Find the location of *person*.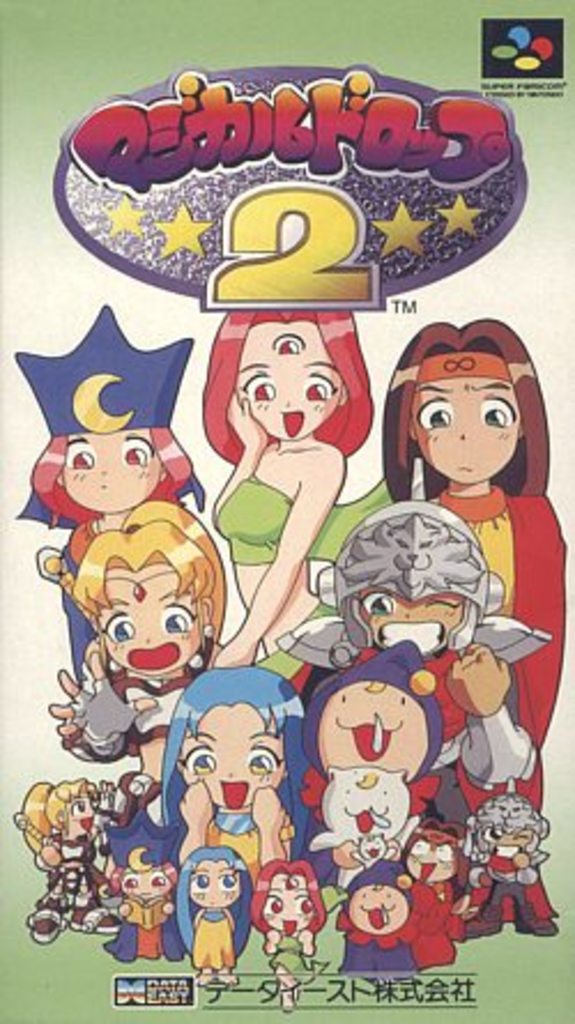
Location: crop(196, 295, 396, 700).
